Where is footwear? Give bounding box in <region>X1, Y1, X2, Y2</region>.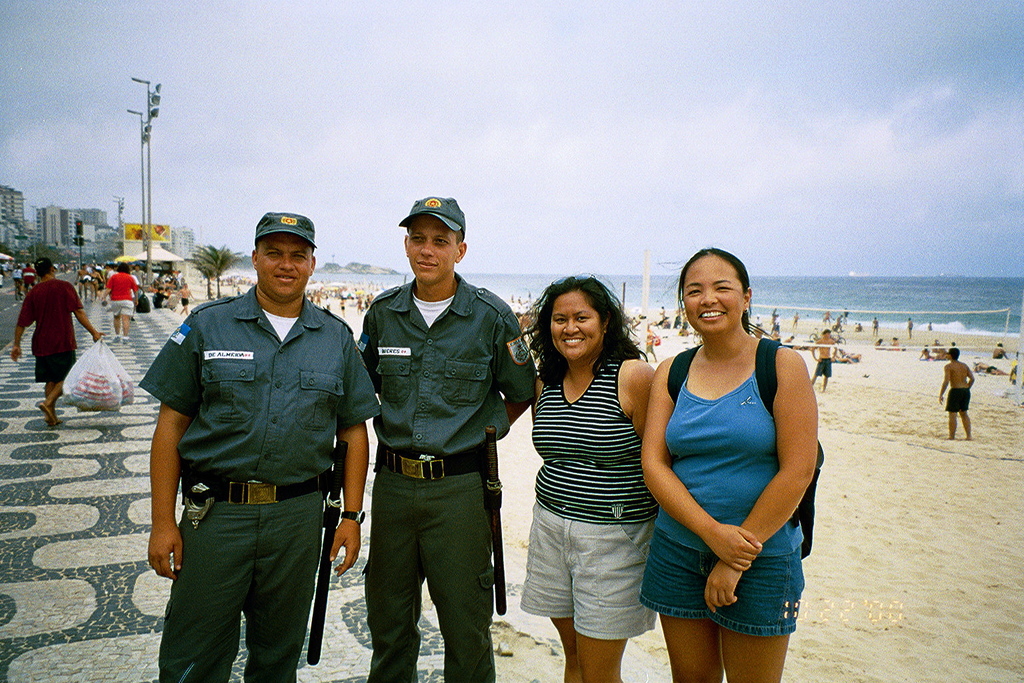
<region>35, 398, 60, 430</region>.
